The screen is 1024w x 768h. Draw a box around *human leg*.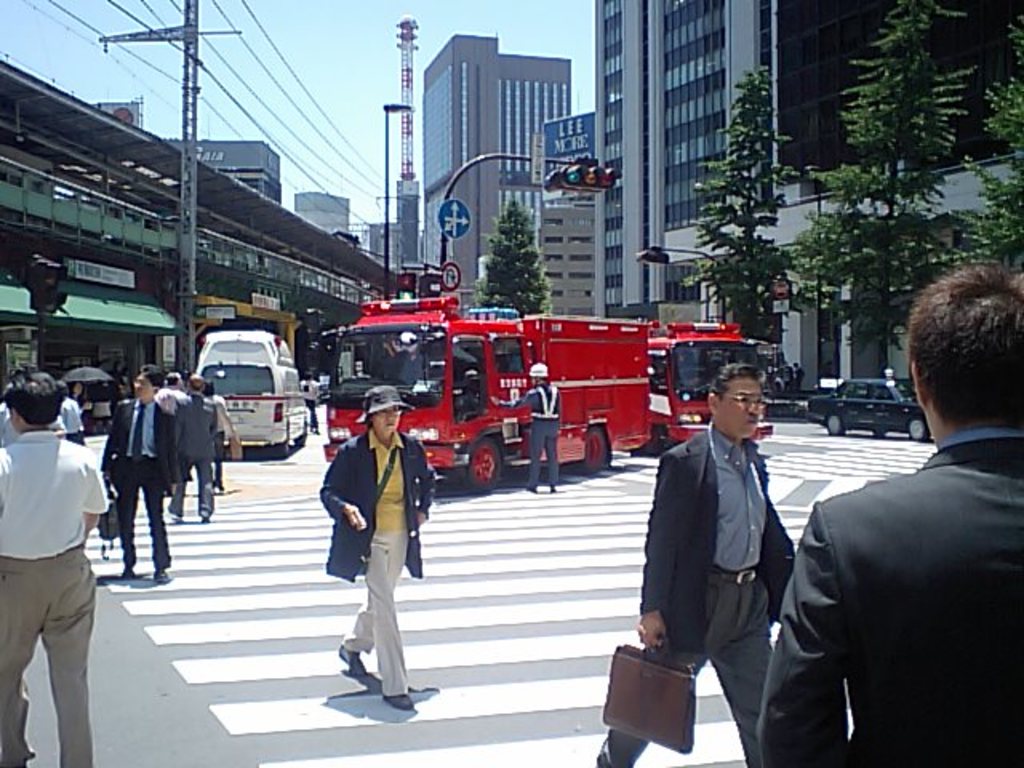
crop(592, 606, 723, 766).
